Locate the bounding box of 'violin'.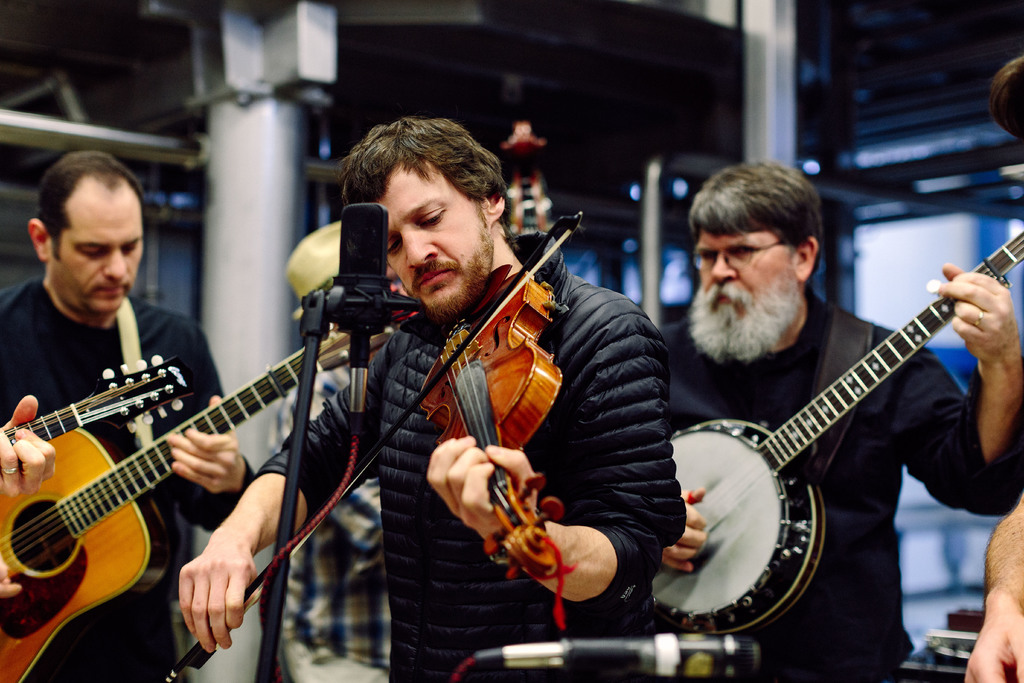
Bounding box: {"x1": 159, "y1": 200, "x2": 591, "y2": 682}.
